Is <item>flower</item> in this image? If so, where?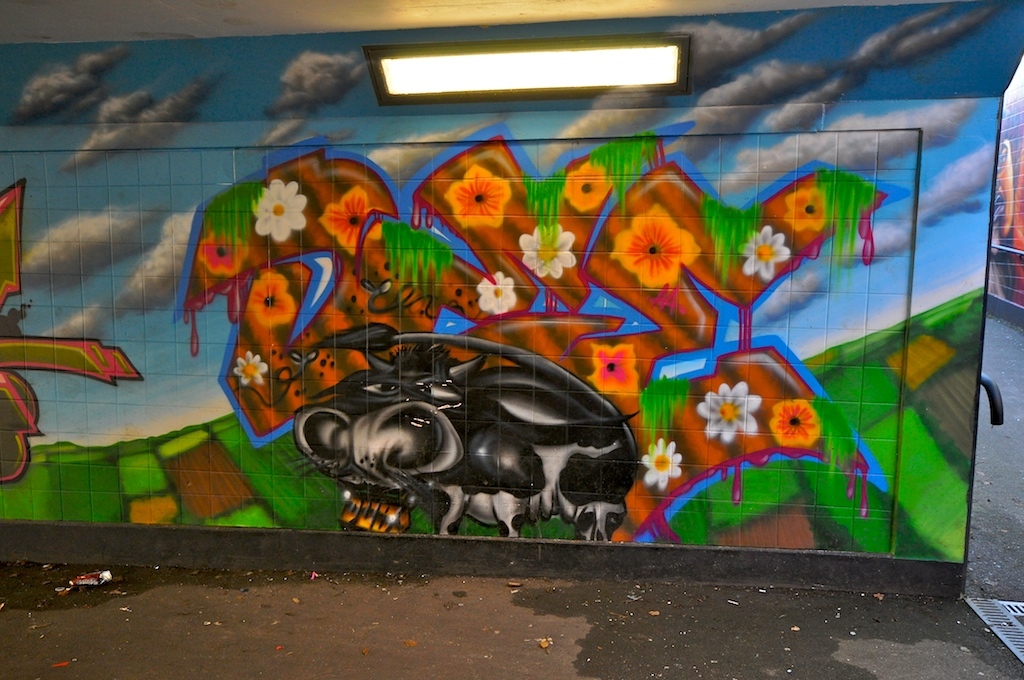
Yes, at 616, 203, 705, 294.
